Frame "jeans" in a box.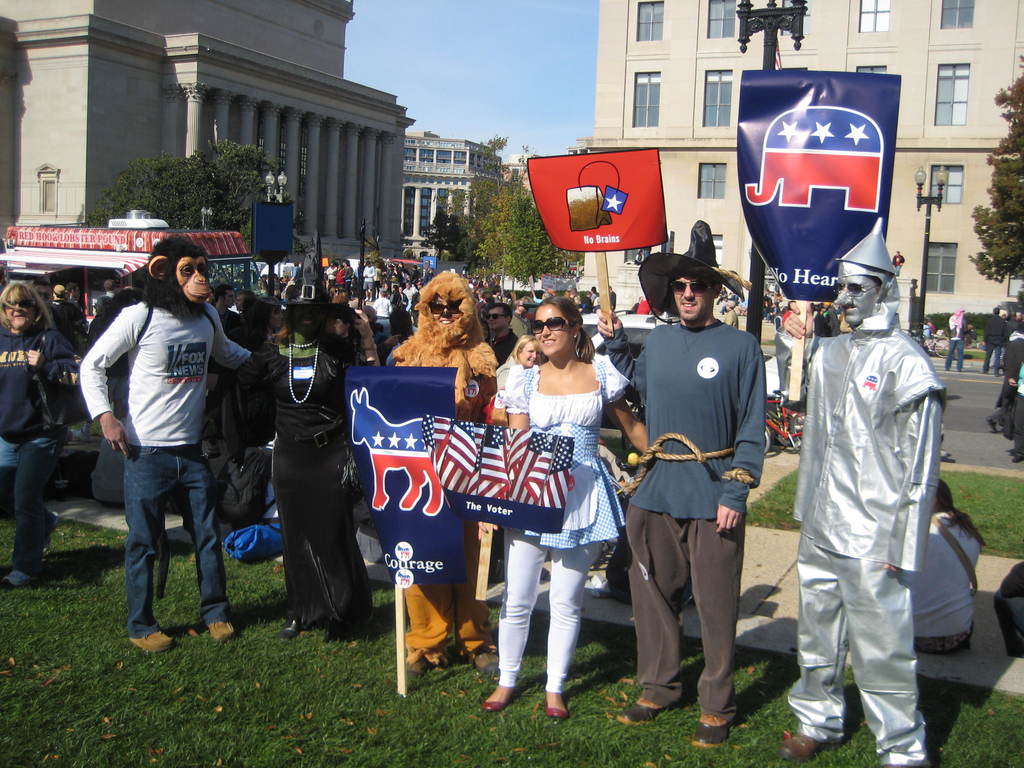
1 441 63 569.
